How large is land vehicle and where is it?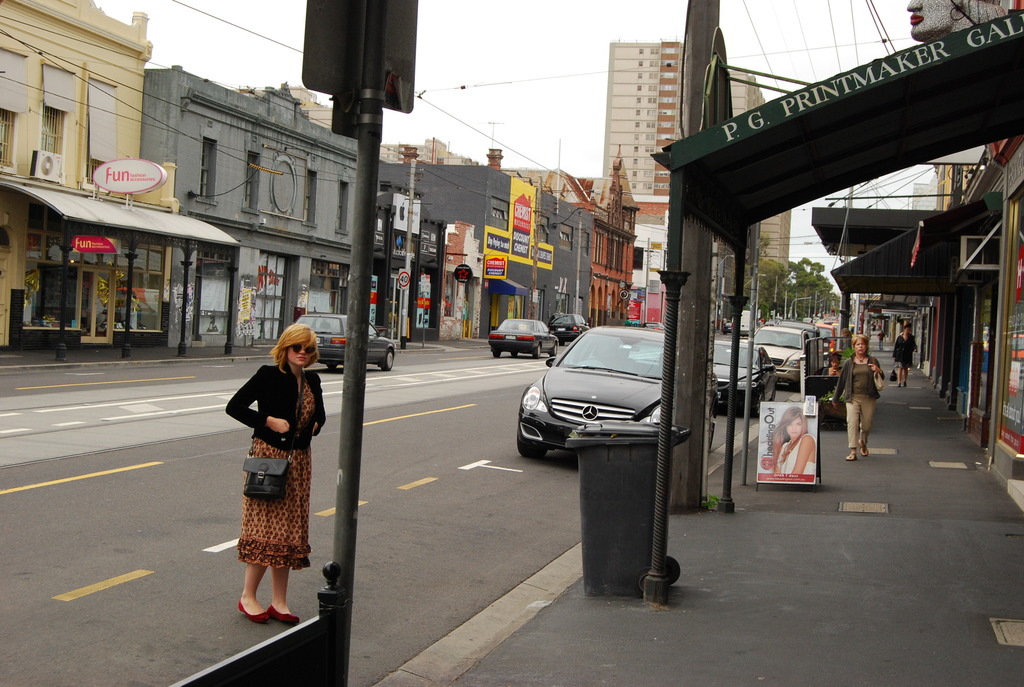
Bounding box: {"x1": 644, "y1": 319, "x2": 664, "y2": 331}.
